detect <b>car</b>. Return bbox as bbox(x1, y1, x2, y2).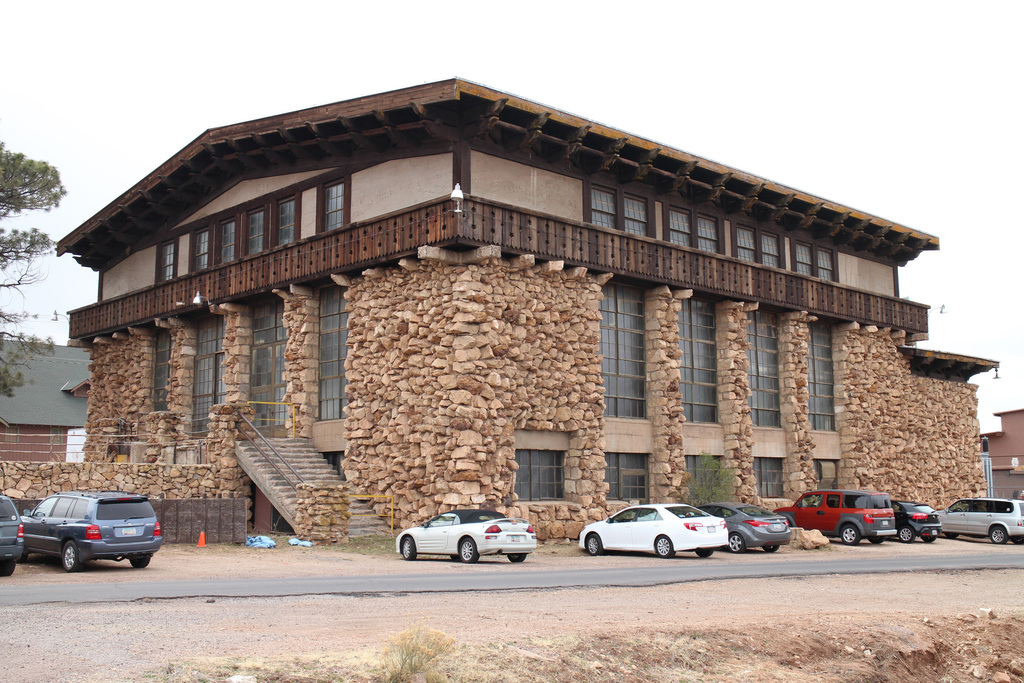
bbox(0, 493, 24, 577).
